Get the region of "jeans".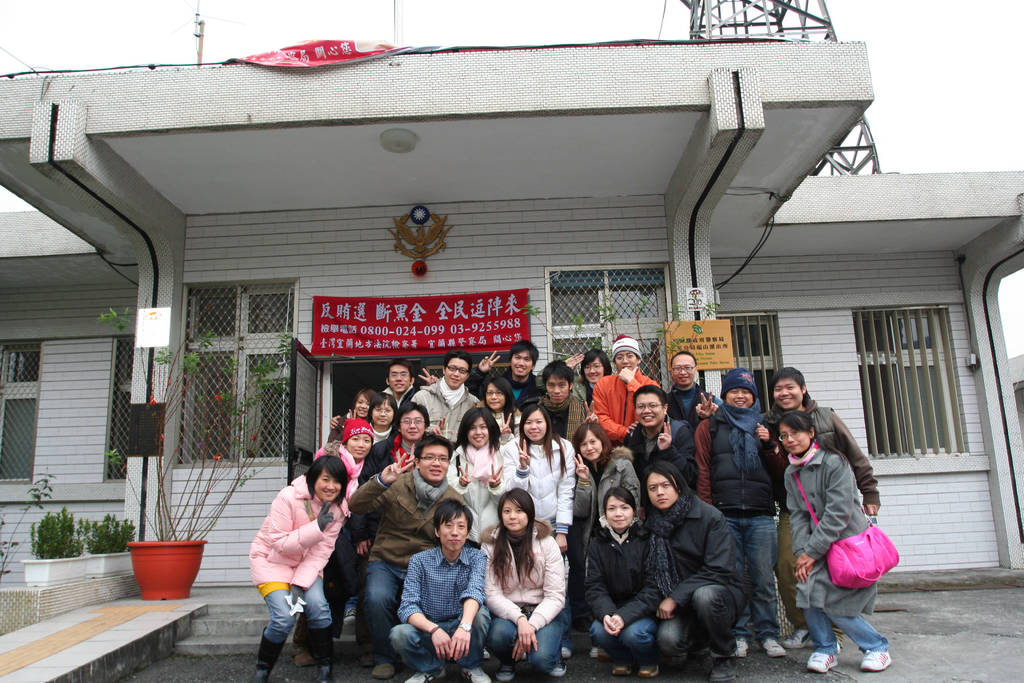
box(662, 575, 748, 680).
